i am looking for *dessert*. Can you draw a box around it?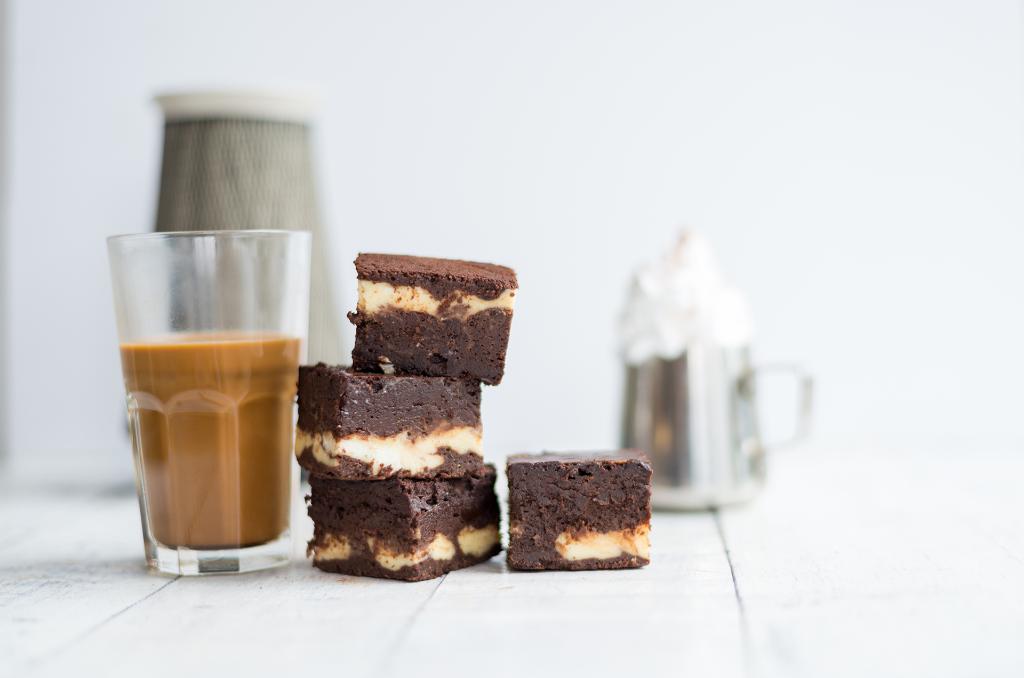
Sure, the bounding box is (x1=490, y1=453, x2=656, y2=579).
